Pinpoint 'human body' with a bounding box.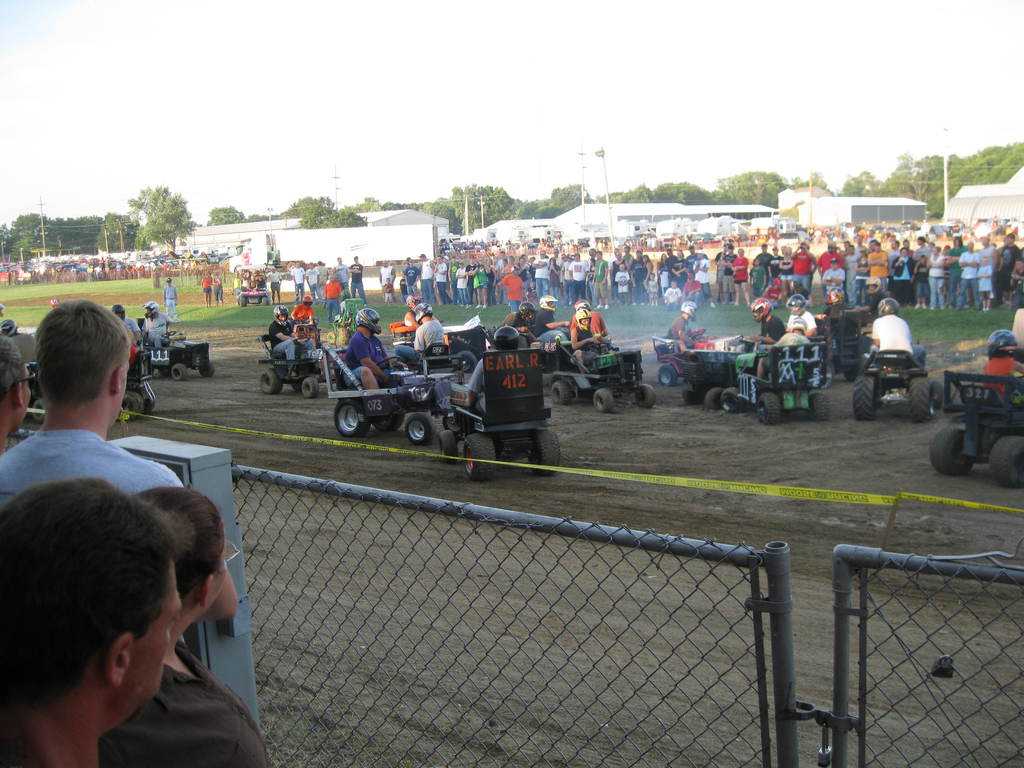
<region>0, 298, 181, 496</region>.
